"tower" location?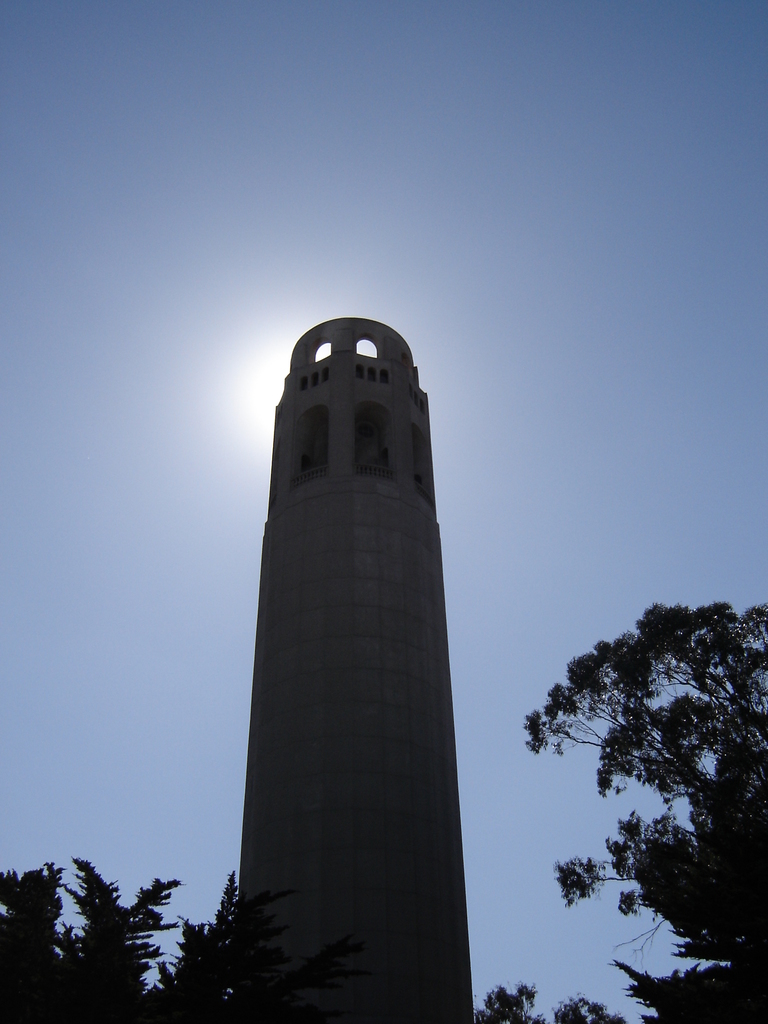
<box>234,315,483,1023</box>
